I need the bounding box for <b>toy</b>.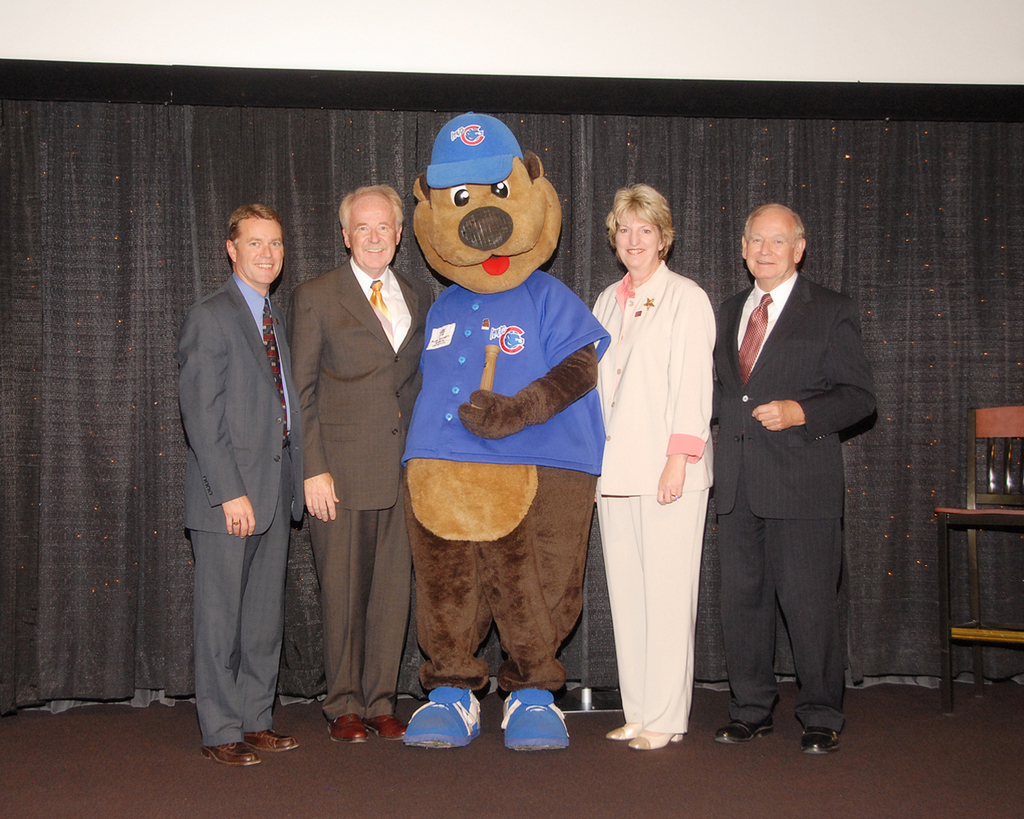
Here it is: detection(385, 120, 606, 731).
